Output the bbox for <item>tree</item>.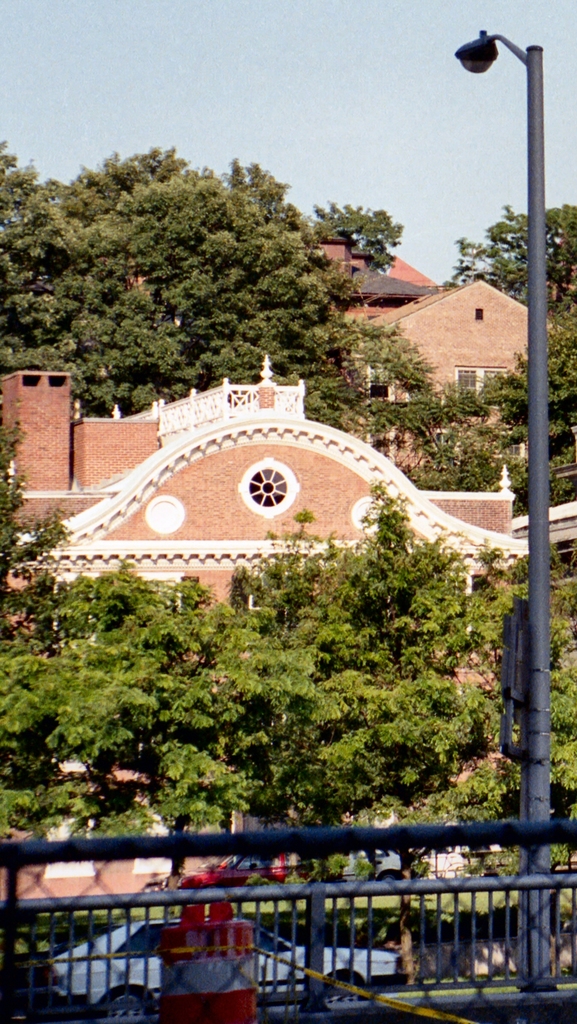
pyautogui.locateOnScreen(312, 205, 396, 271).
